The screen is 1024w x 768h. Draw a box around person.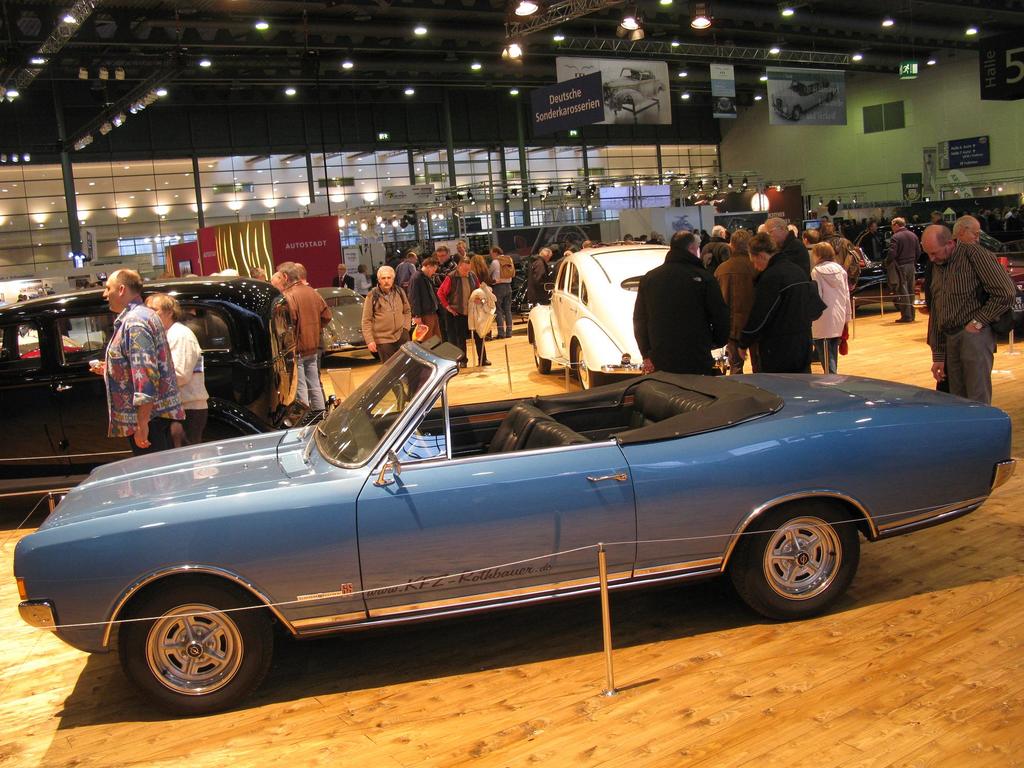
bbox=[949, 209, 979, 244].
